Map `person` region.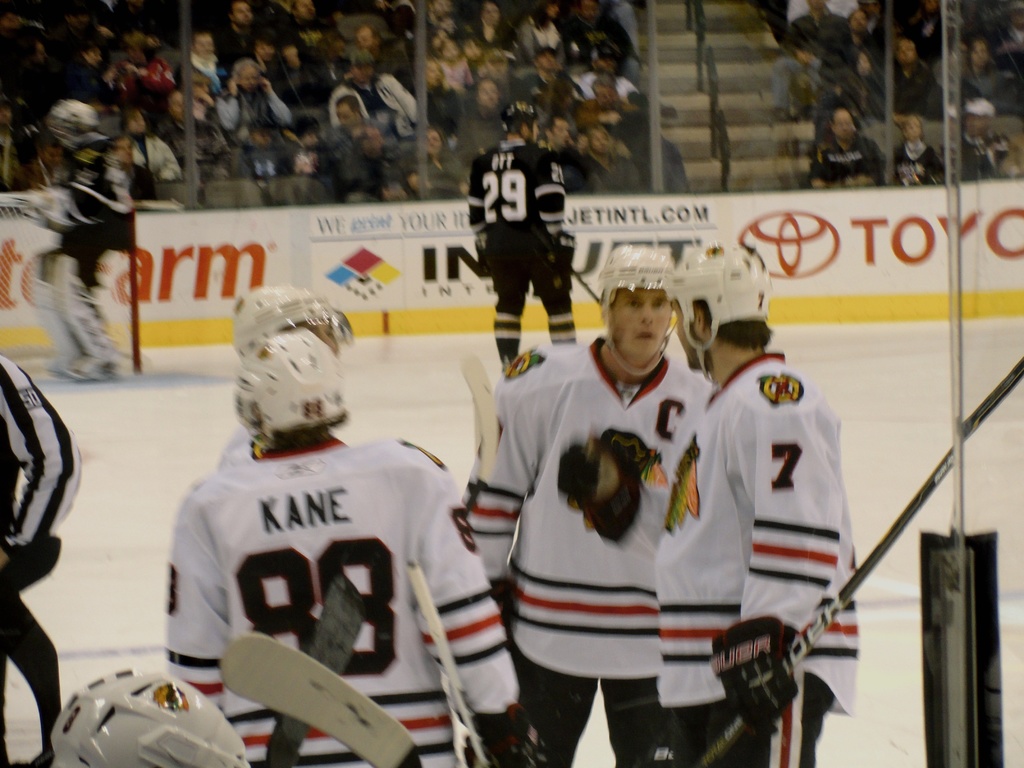
Mapped to <box>472,100,588,384</box>.
